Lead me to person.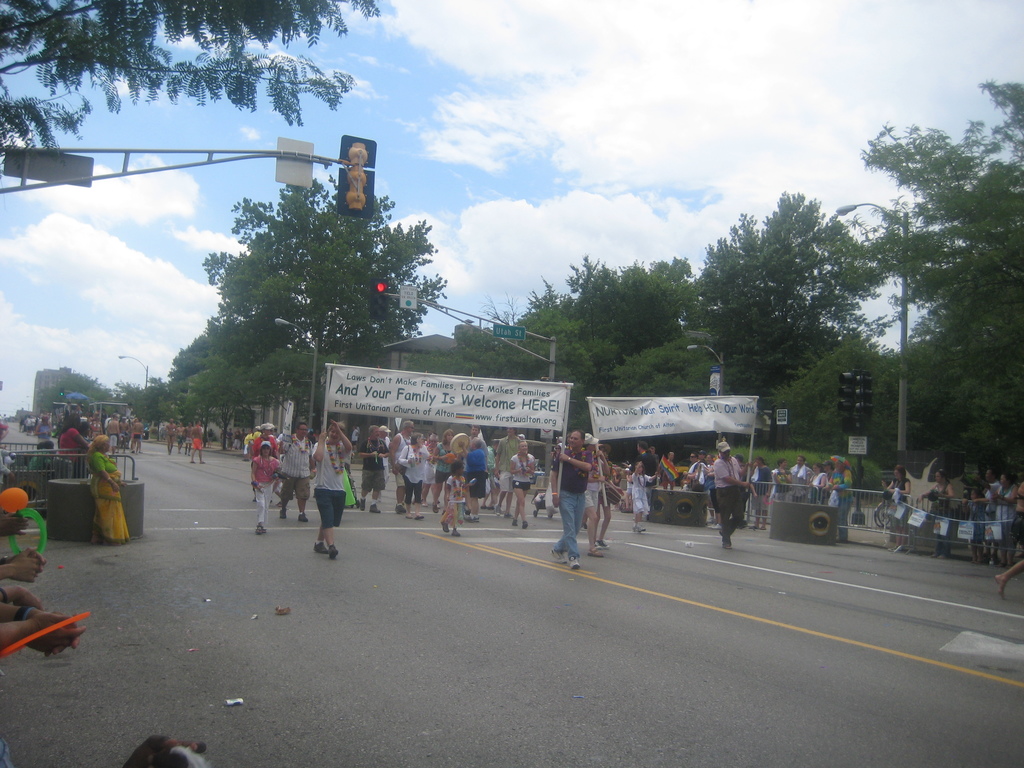
Lead to pyautogui.locateOnScreen(176, 419, 184, 451).
